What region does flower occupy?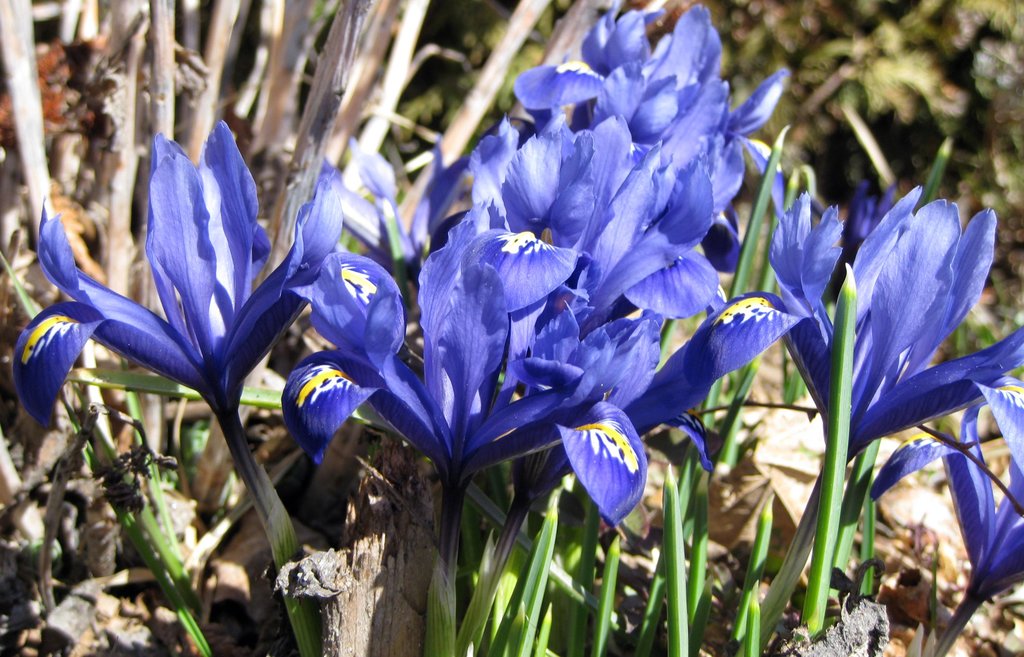
[43, 109, 314, 480].
